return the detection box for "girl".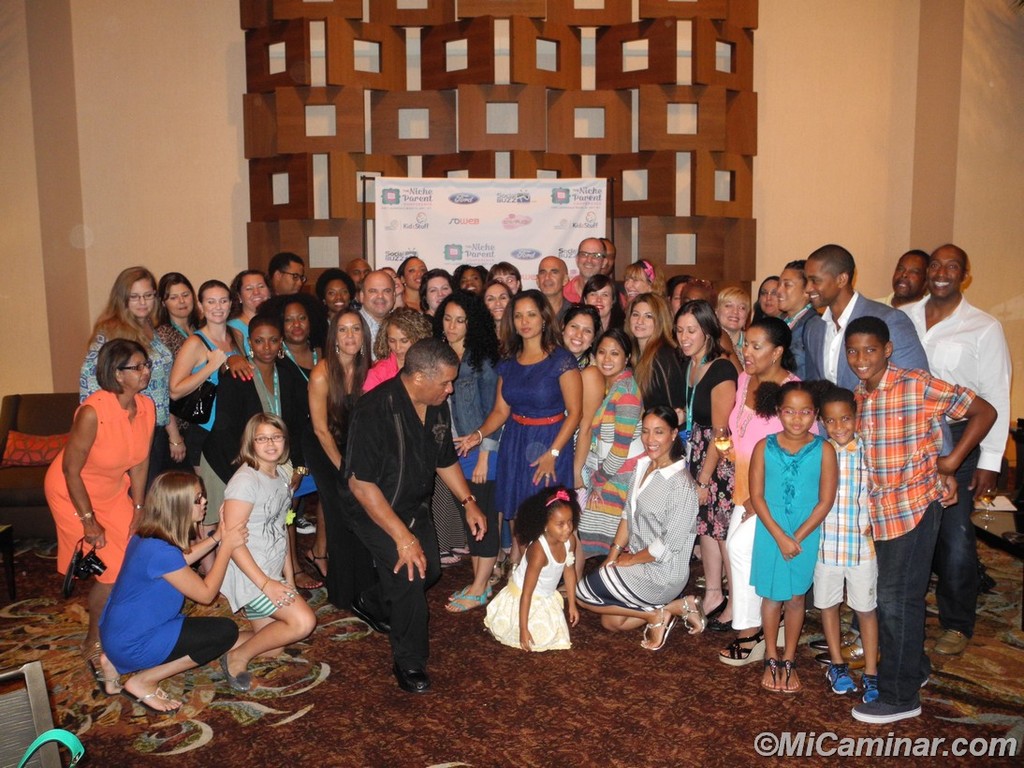
93,470,247,716.
